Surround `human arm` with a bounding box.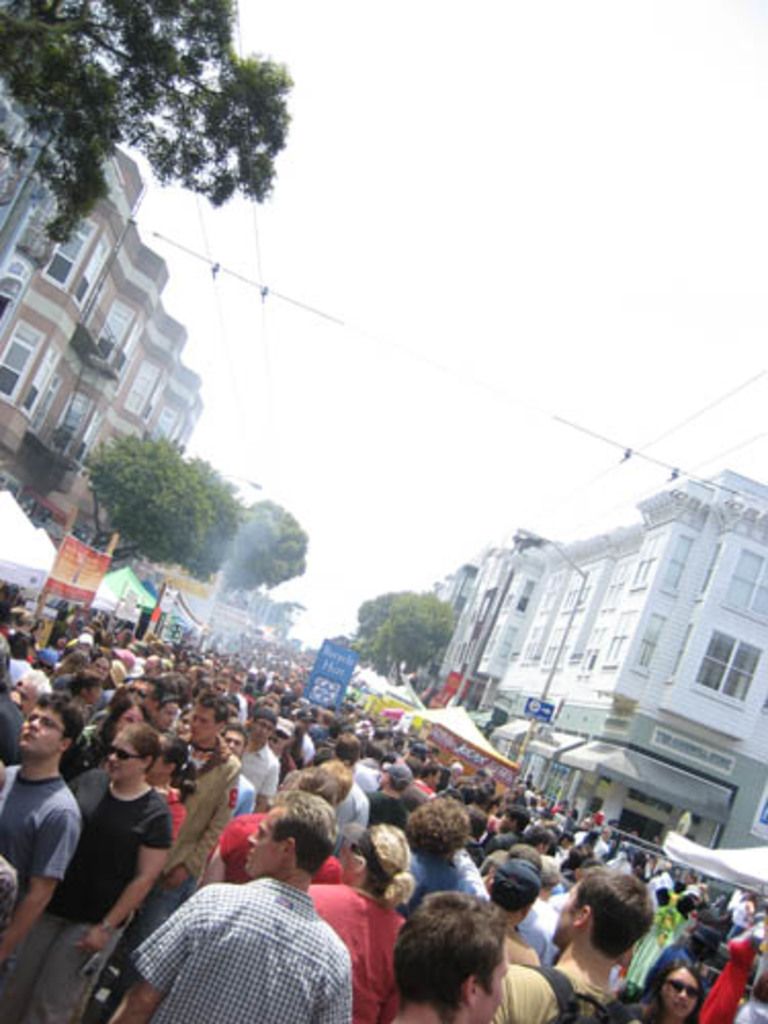
l=82, t=825, r=160, b=952.
